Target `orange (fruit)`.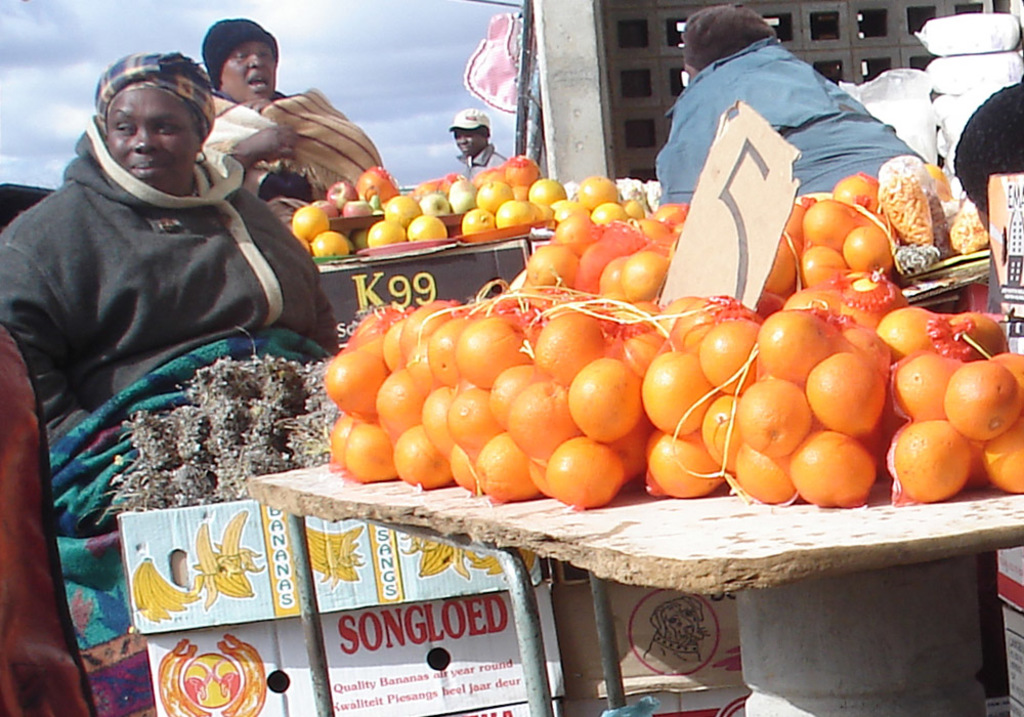
Target region: {"left": 562, "top": 208, "right": 595, "bottom": 261}.
